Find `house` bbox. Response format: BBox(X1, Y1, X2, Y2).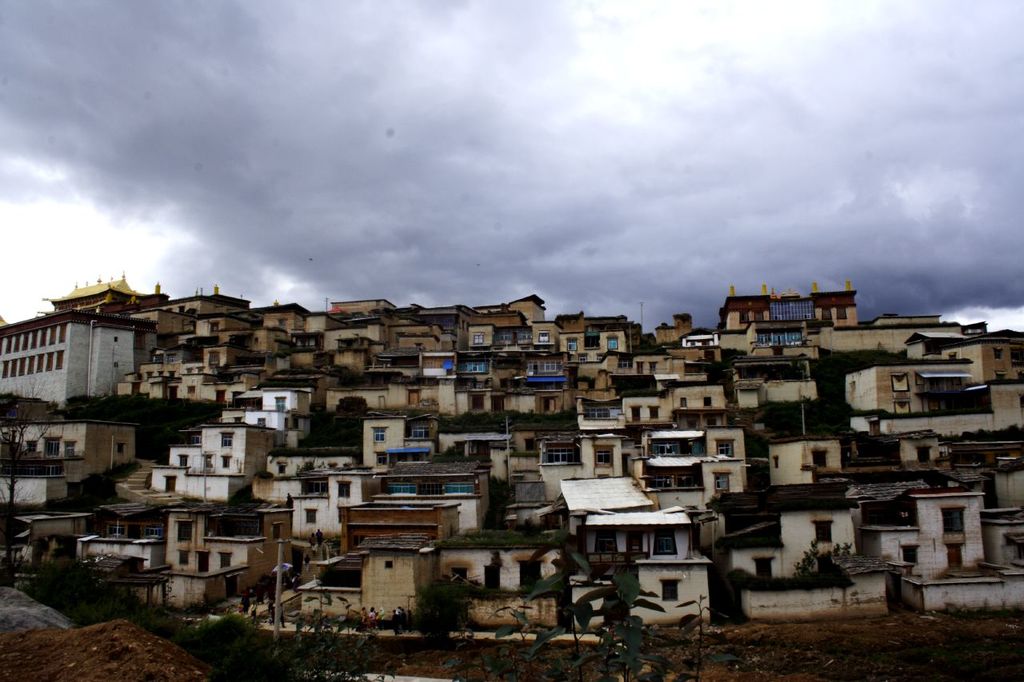
BBox(291, 408, 360, 445).
